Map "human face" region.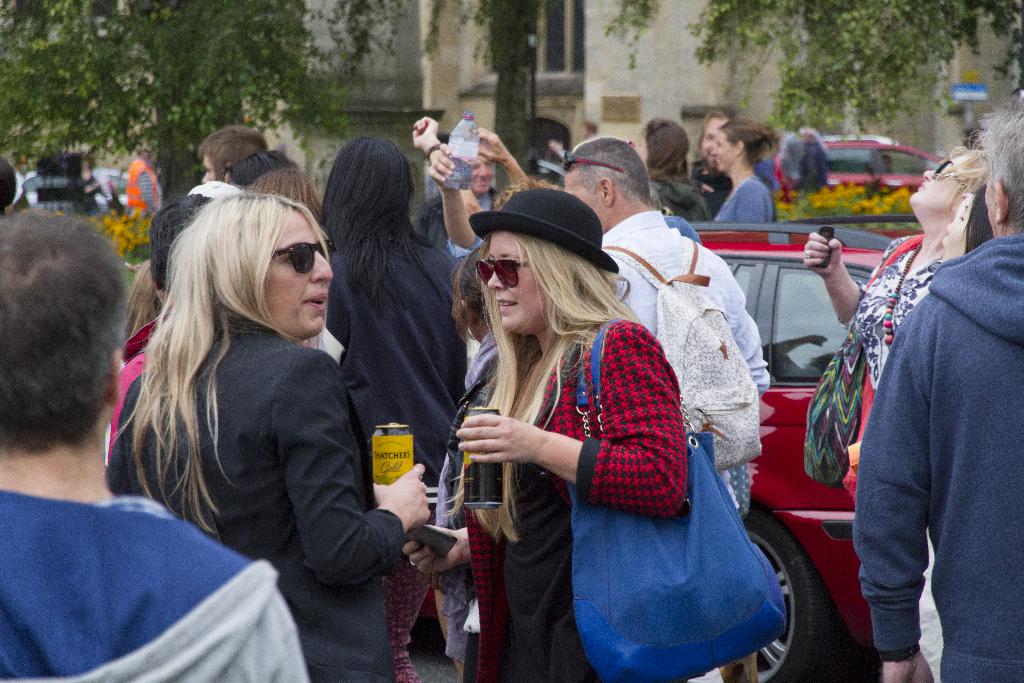
Mapped to 562/176/591/204.
